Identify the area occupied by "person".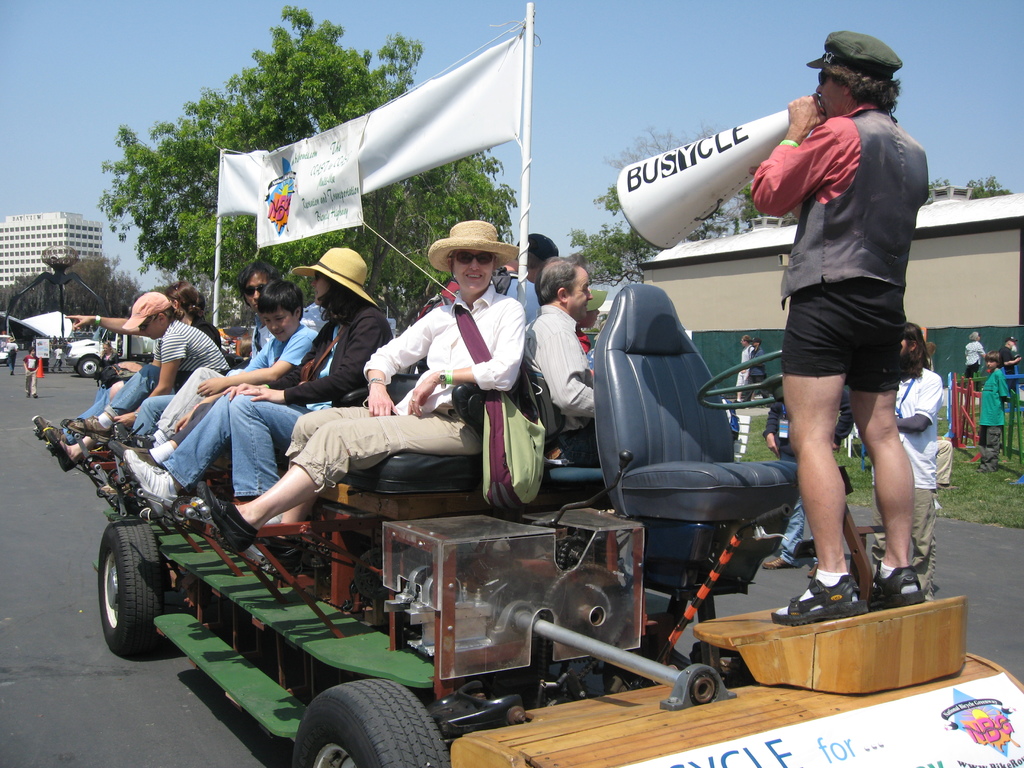
Area: detection(32, 277, 221, 442).
